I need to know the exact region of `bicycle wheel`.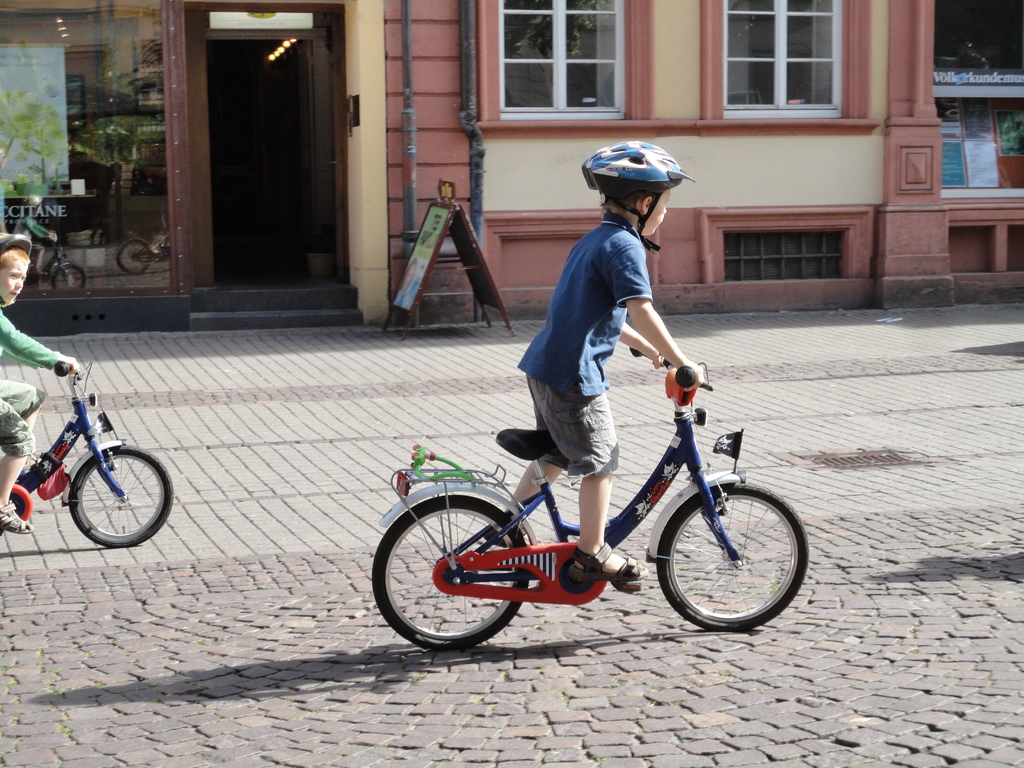
Region: 656:479:810:631.
